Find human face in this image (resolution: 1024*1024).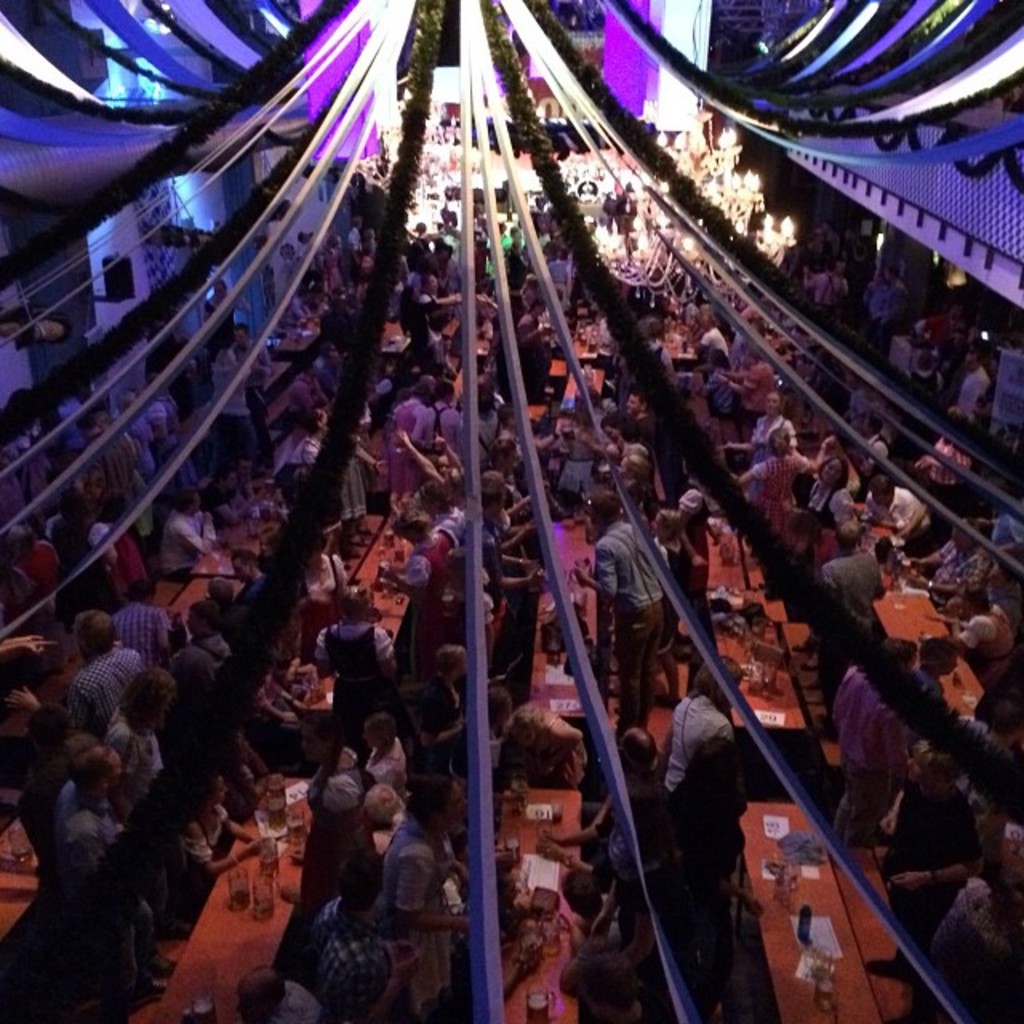
{"x1": 210, "y1": 774, "x2": 232, "y2": 811}.
